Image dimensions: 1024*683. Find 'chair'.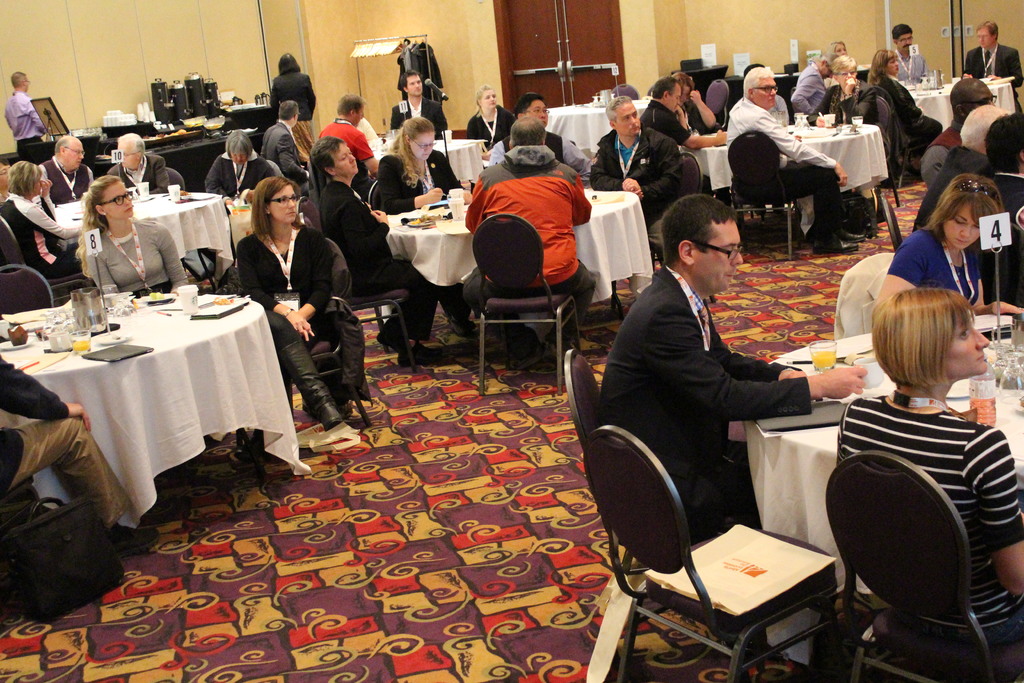
(0, 477, 69, 616).
